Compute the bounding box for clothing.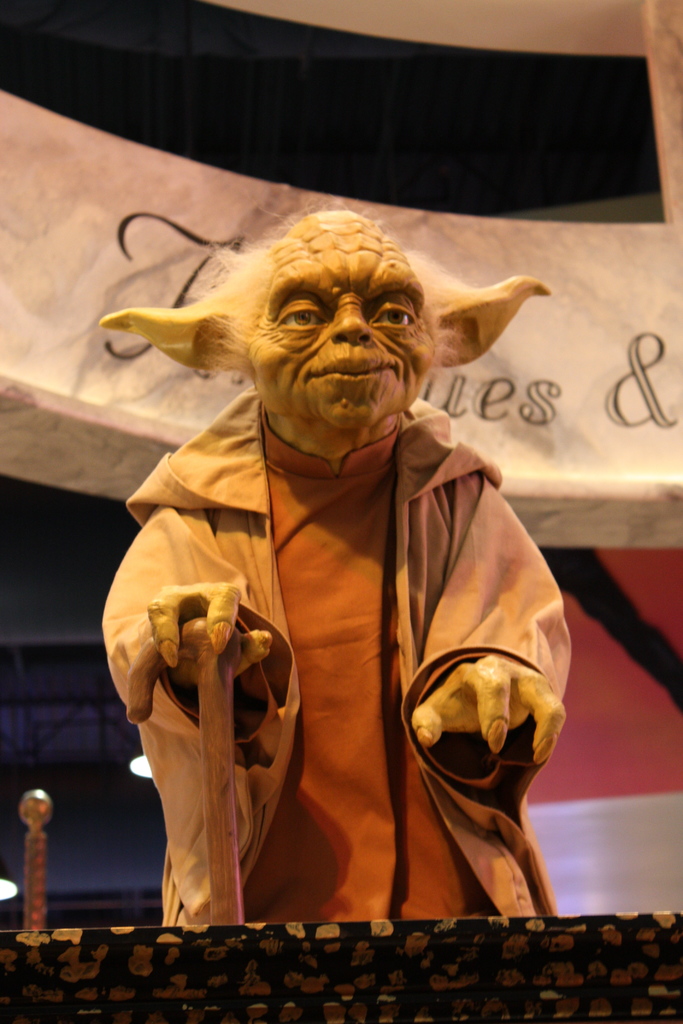
84,378,569,922.
